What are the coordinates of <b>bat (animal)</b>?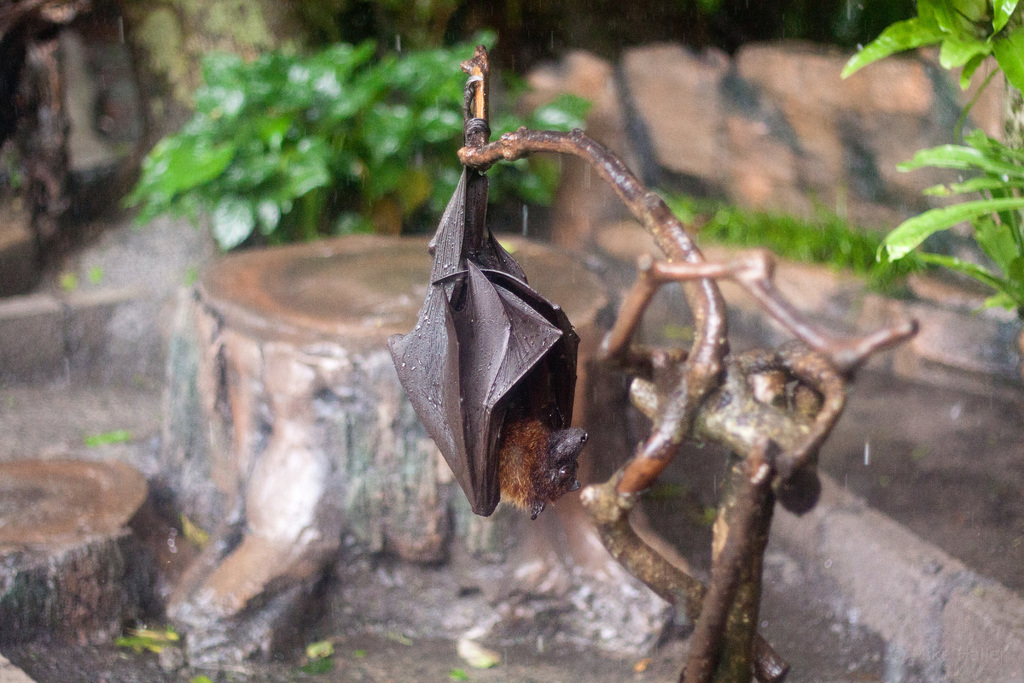
{"left": 382, "top": 117, "right": 598, "bottom": 525}.
